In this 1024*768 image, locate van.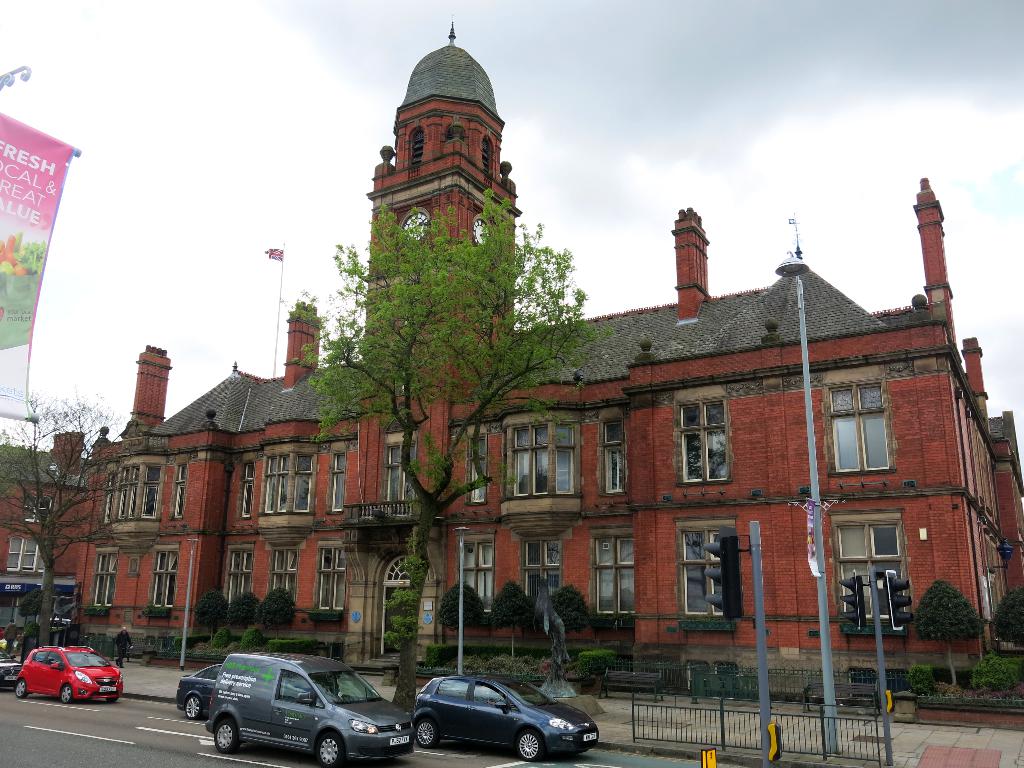
Bounding box: {"x1": 203, "y1": 651, "x2": 417, "y2": 767}.
